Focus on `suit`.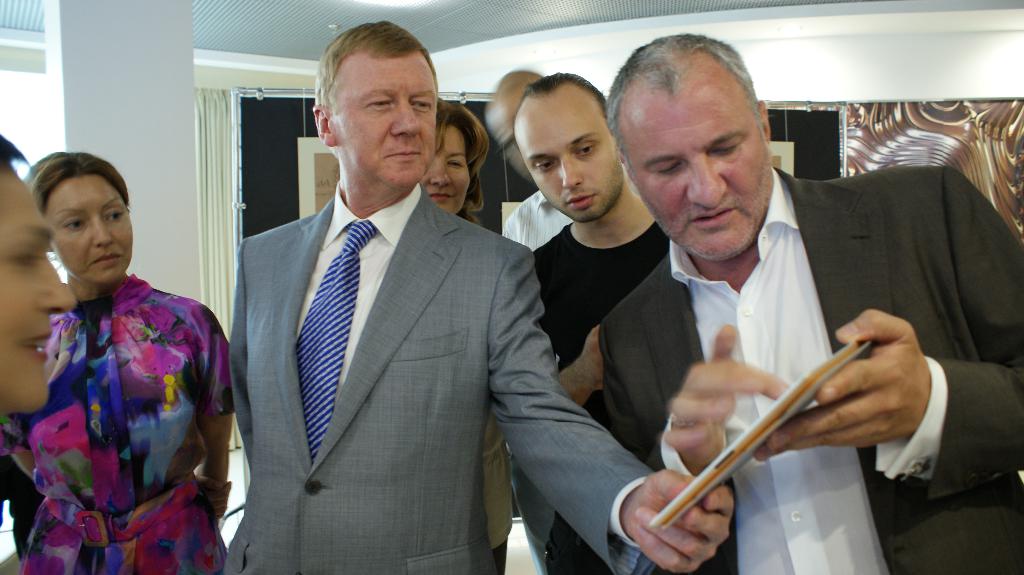
Focused at box=[516, 110, 991, 571].
